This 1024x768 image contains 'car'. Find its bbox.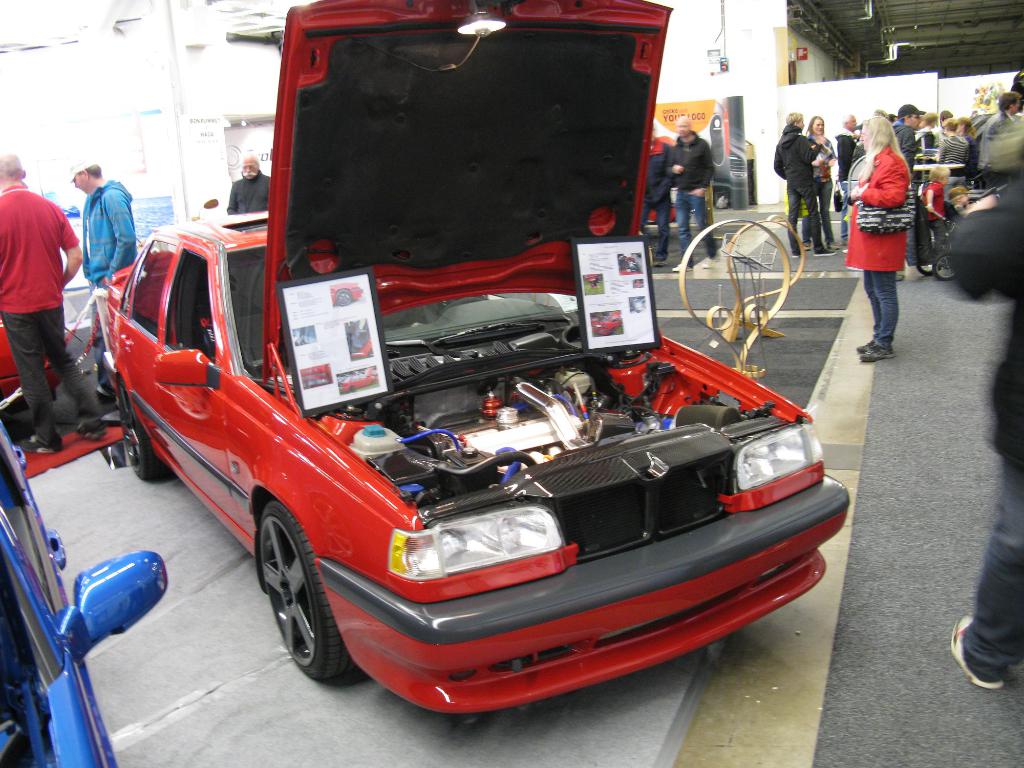
pyautogui.locateOnScreen(0, 409, 172, 767).
